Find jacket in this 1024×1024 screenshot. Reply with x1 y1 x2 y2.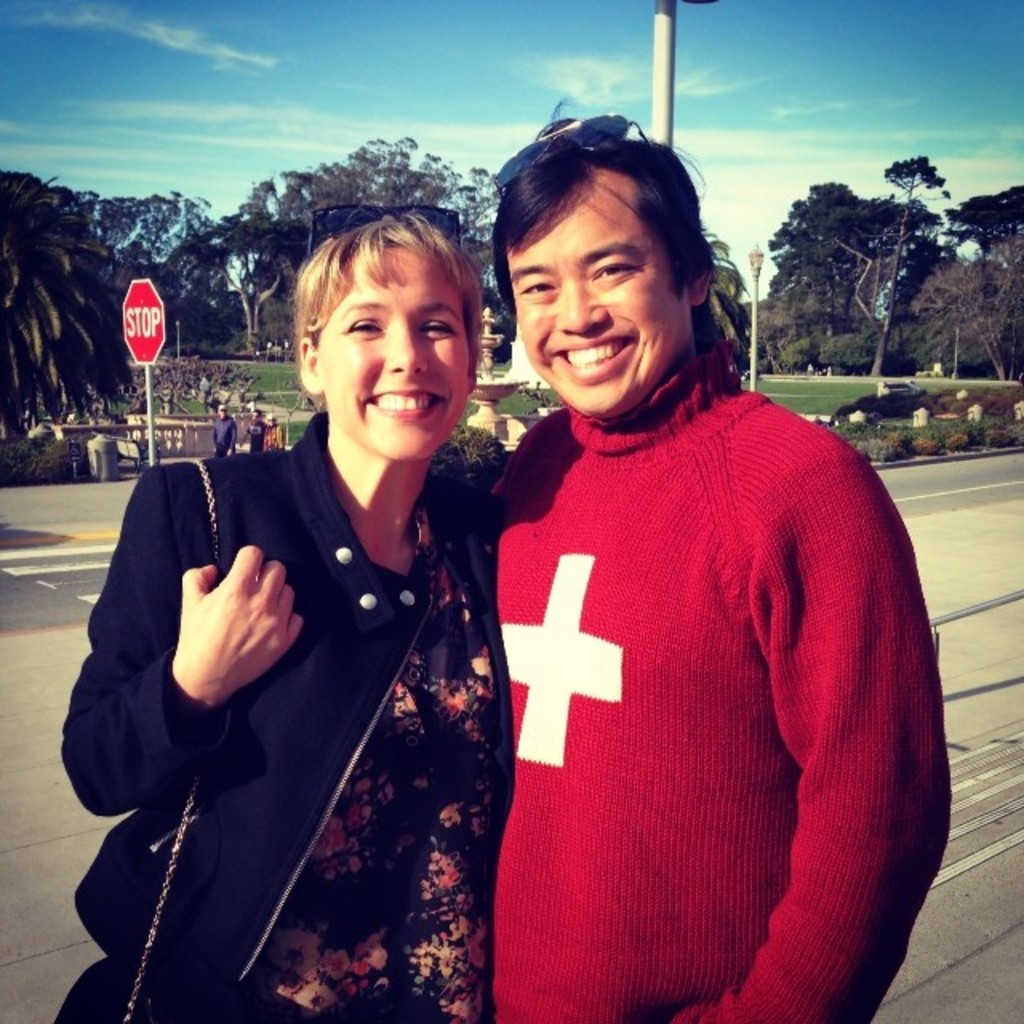
448 237 926 1023.
